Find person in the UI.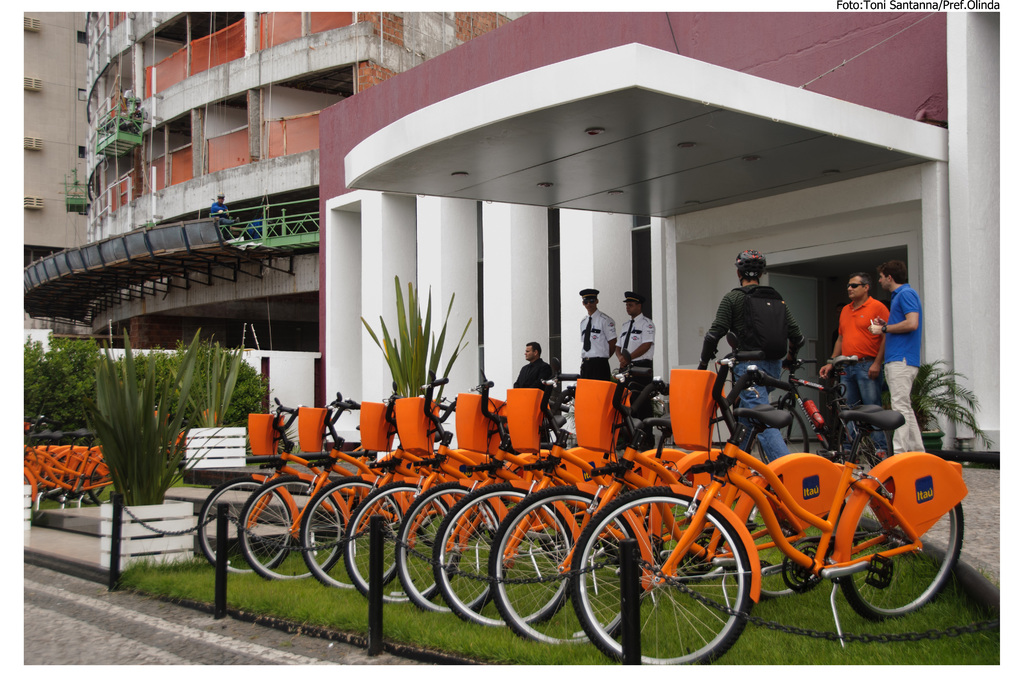
UI element at BBox(579, 287, 615, 380).
